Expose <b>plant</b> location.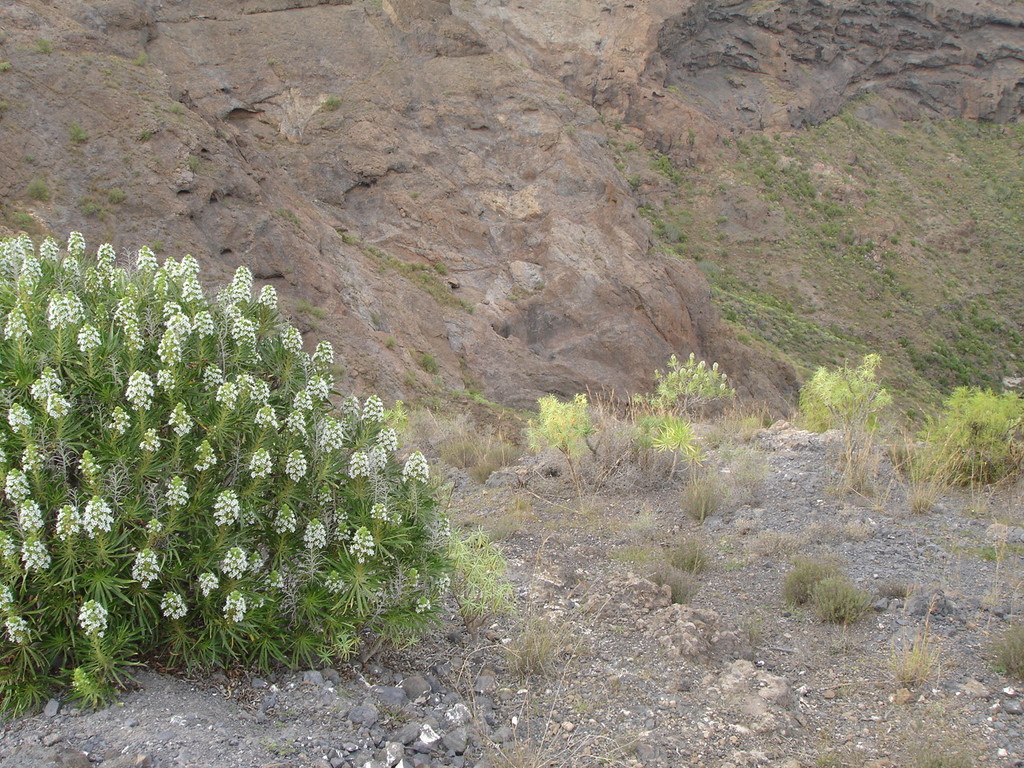
Exposed at Rect(898, 434, 968, 520).
